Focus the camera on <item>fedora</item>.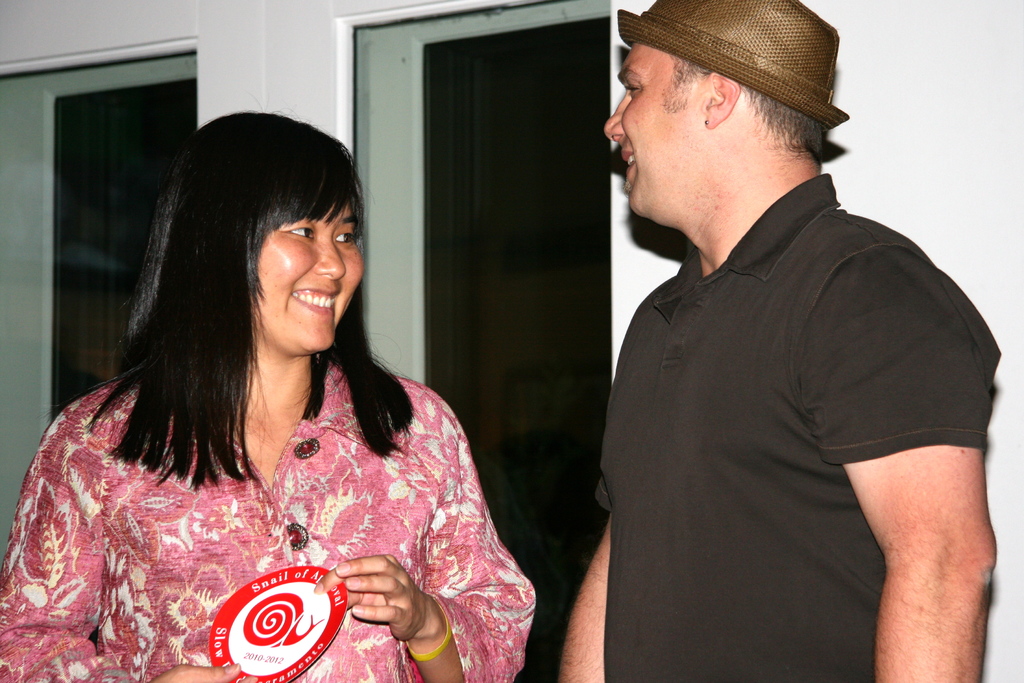
Focus region: (x1=623, y1=0, x2=860, y2=140).
